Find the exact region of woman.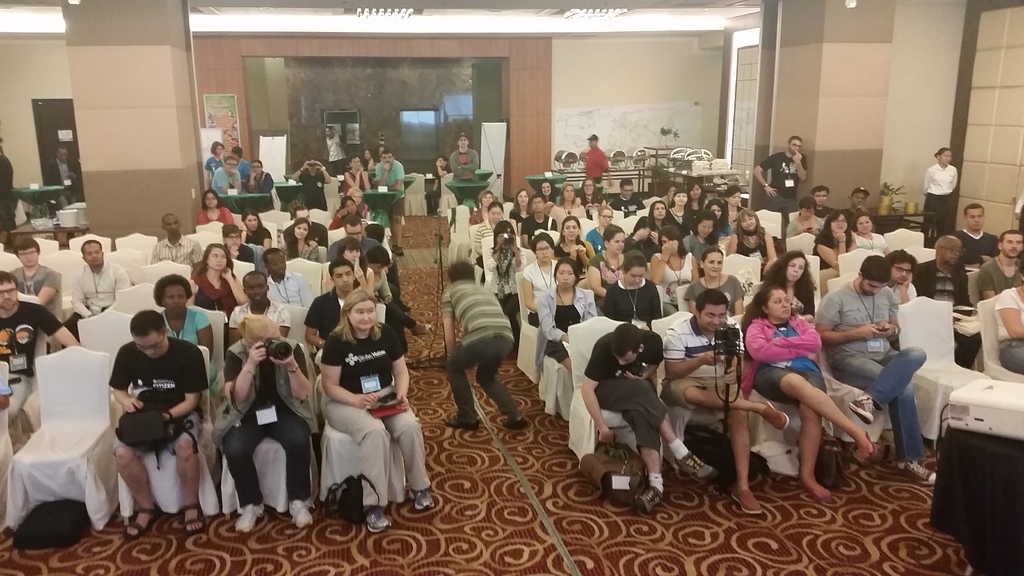
Exact region: <bbox>202, 308, 314, 537</bbox>.
